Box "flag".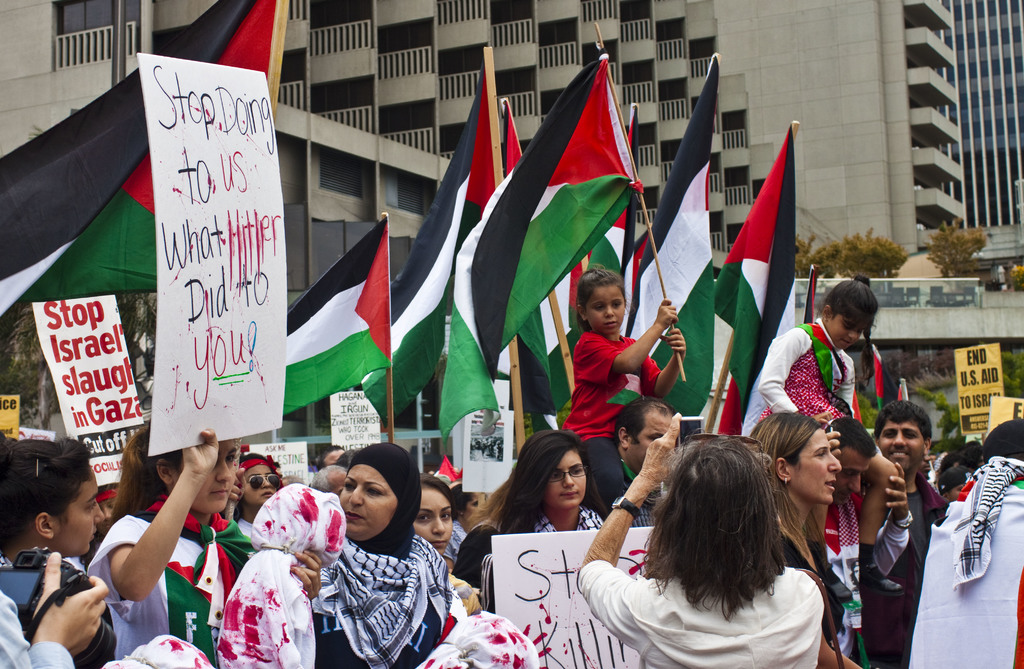
x1=867 y1=353 x2=884 y2=420.
